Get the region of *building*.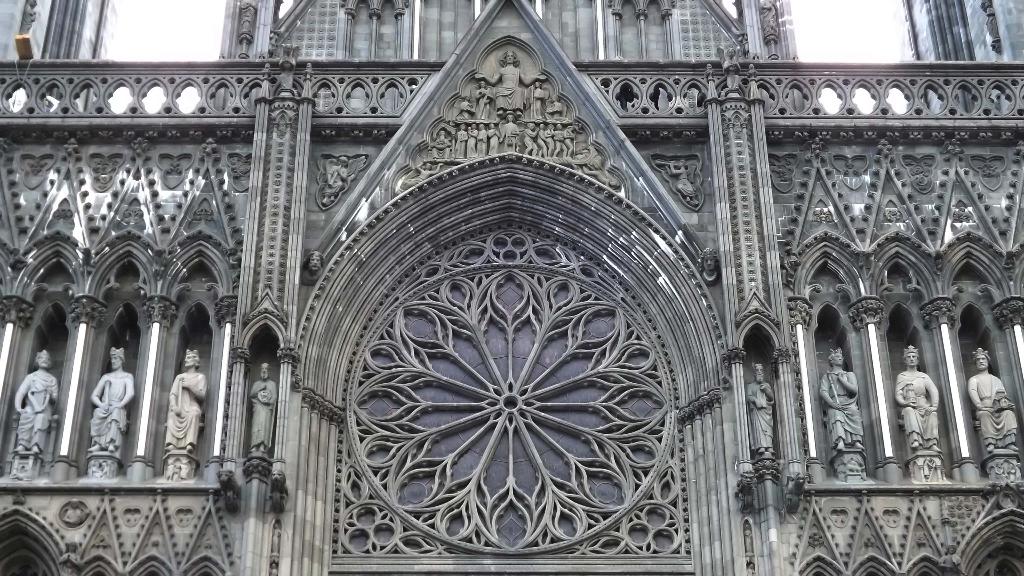
left=0, top=0, right=1023, bottom=575.
